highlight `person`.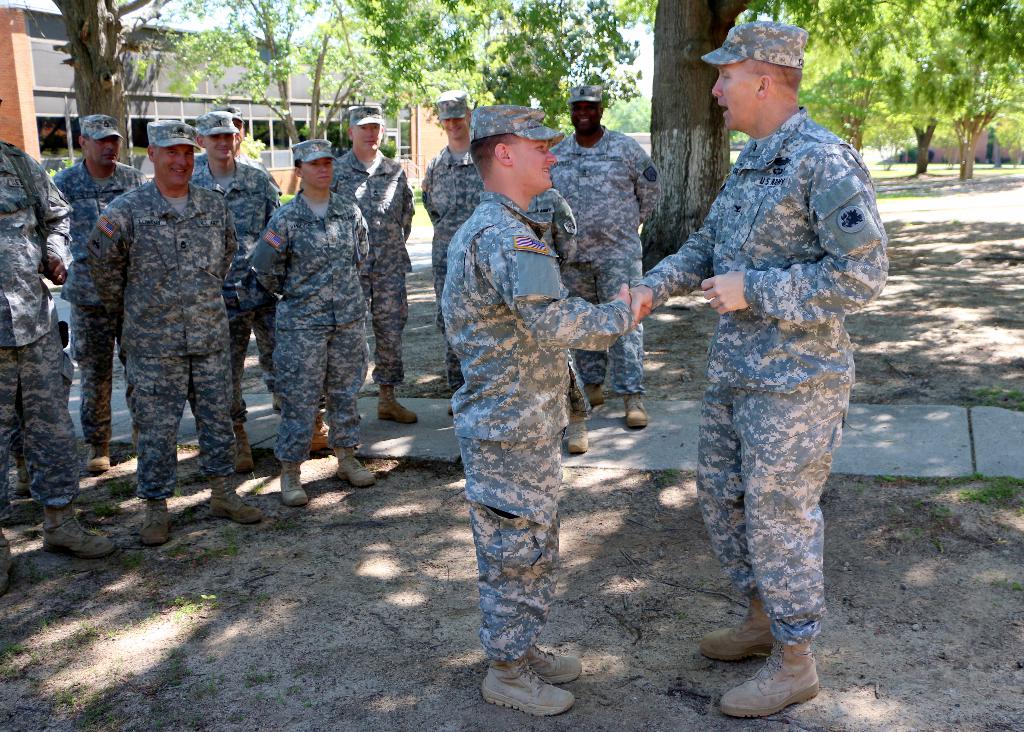
Highlighted region: rect(197, 111, 280, 476).
